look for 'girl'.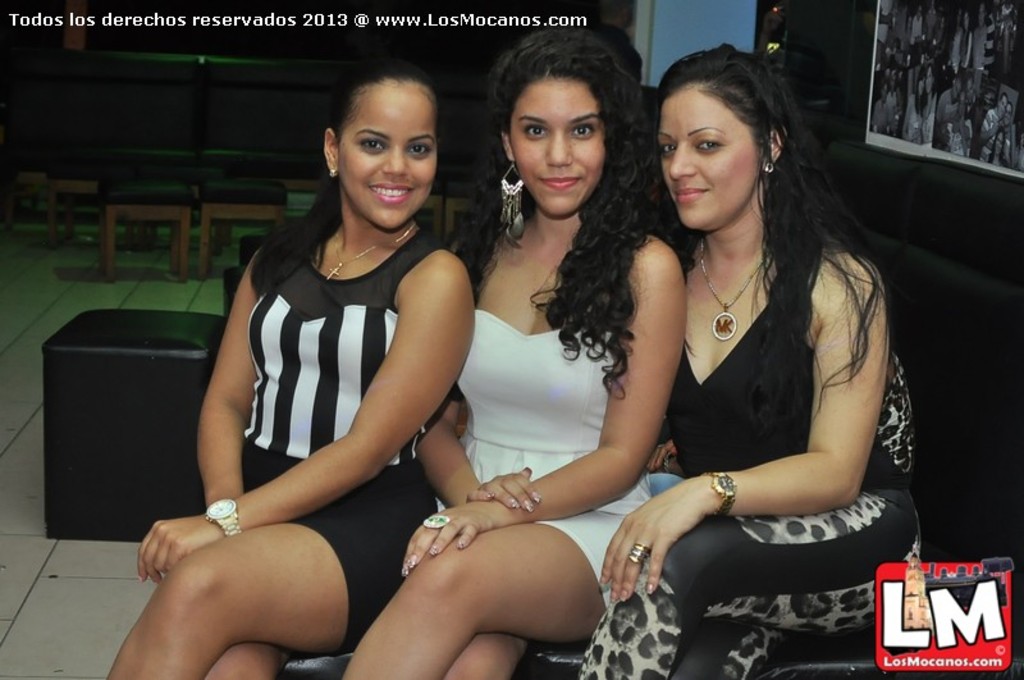
Found: {"left": 572, "top": 49, "right": 924, "bottom": 679}.
